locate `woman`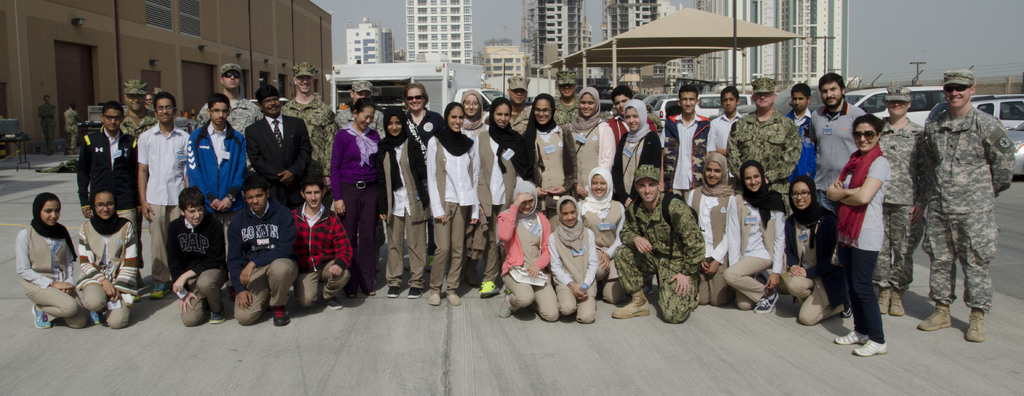
521,95,575,196
